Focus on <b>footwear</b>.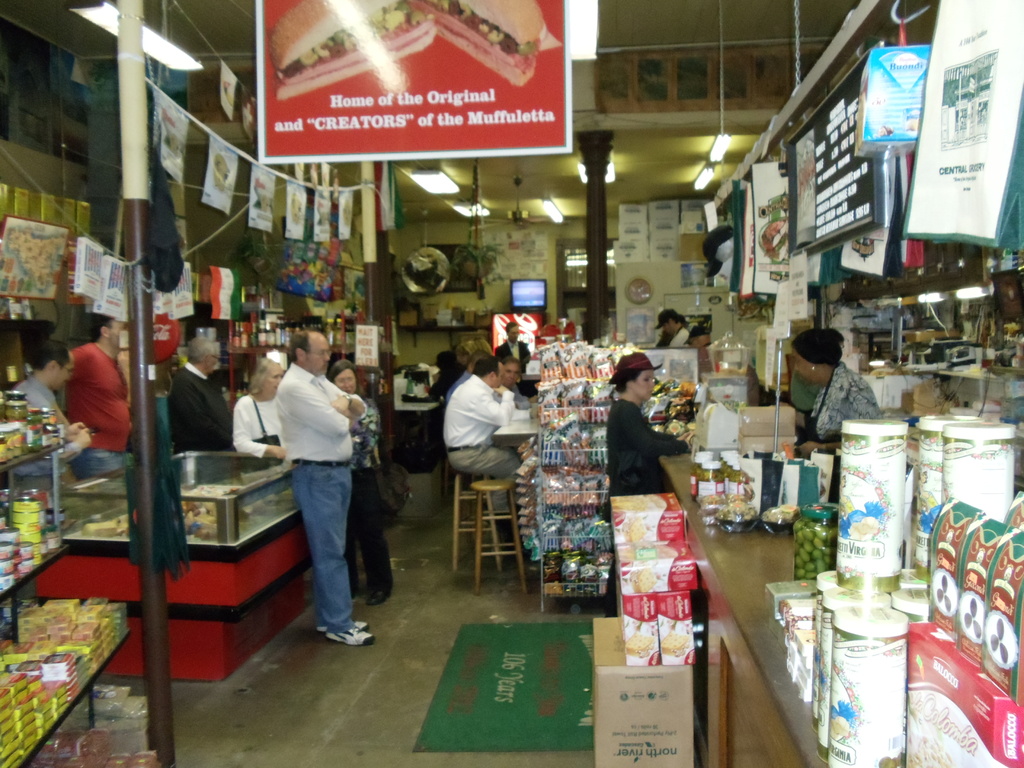
Focused at 312/617/372/636.
